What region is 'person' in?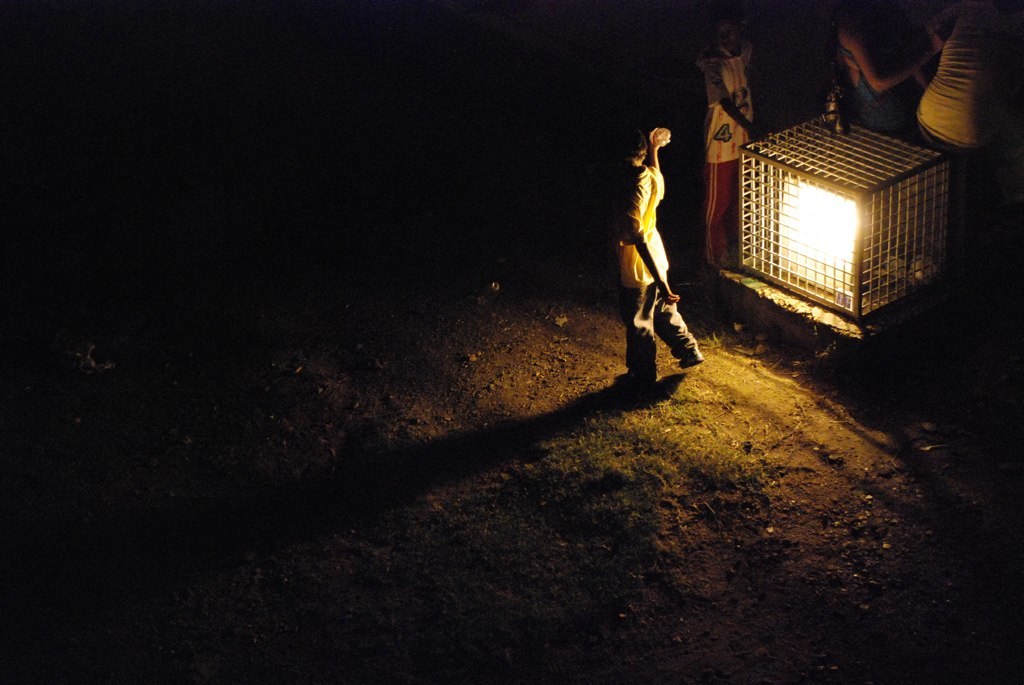
<bbox>696, 0, 760, 271</bbox>.
